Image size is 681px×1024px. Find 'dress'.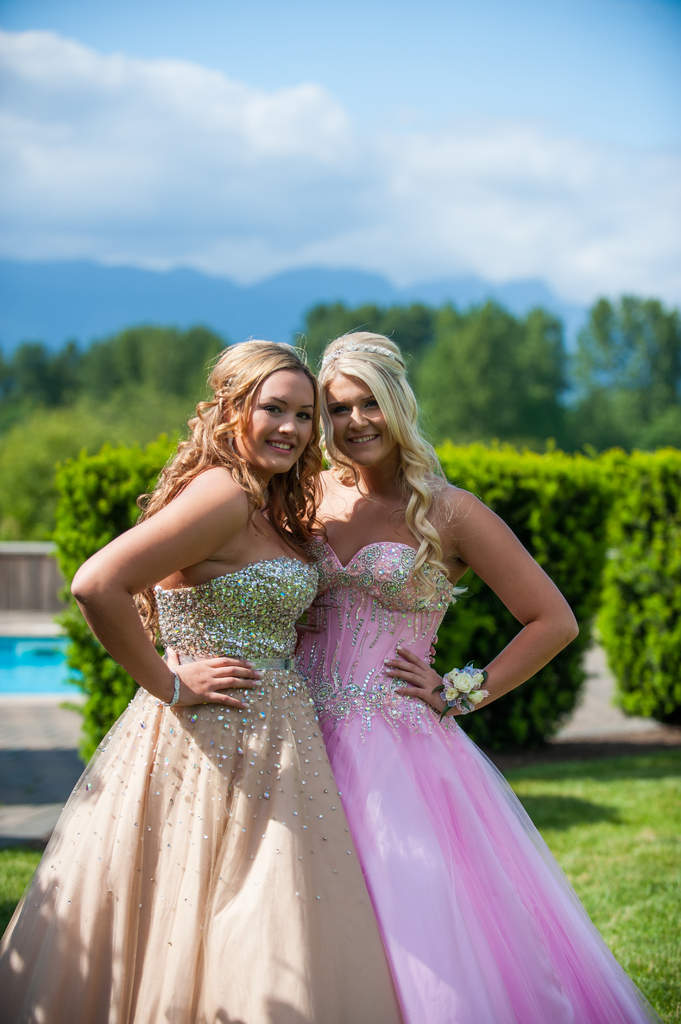
crop(0, 554, 405, 1023).
